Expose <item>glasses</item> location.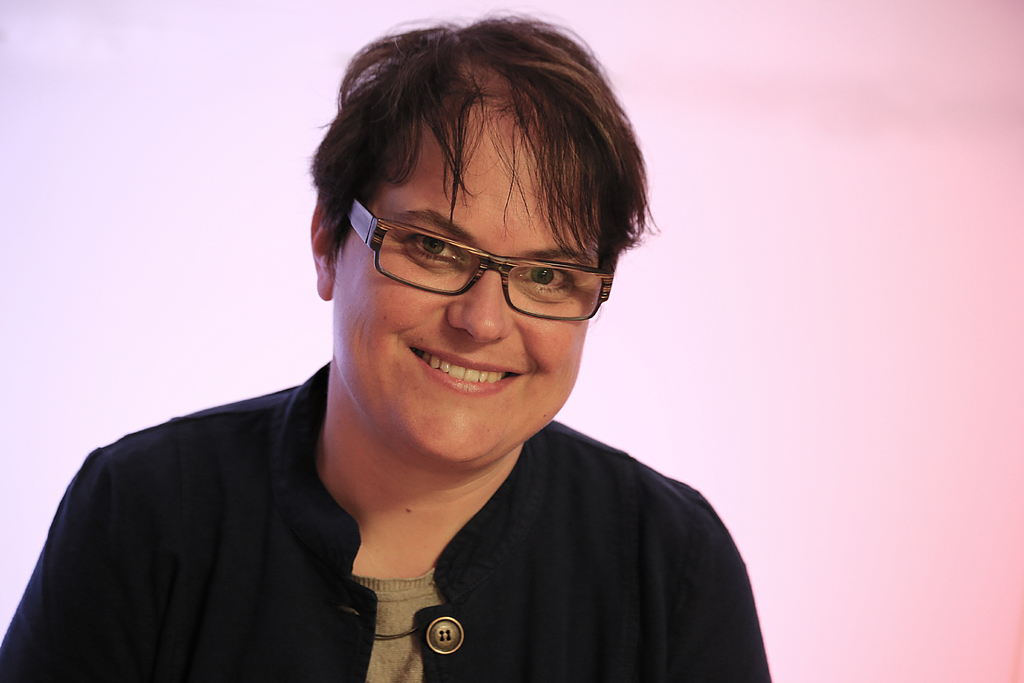
Exposed at l=348, t=192, r=613, b=325.
